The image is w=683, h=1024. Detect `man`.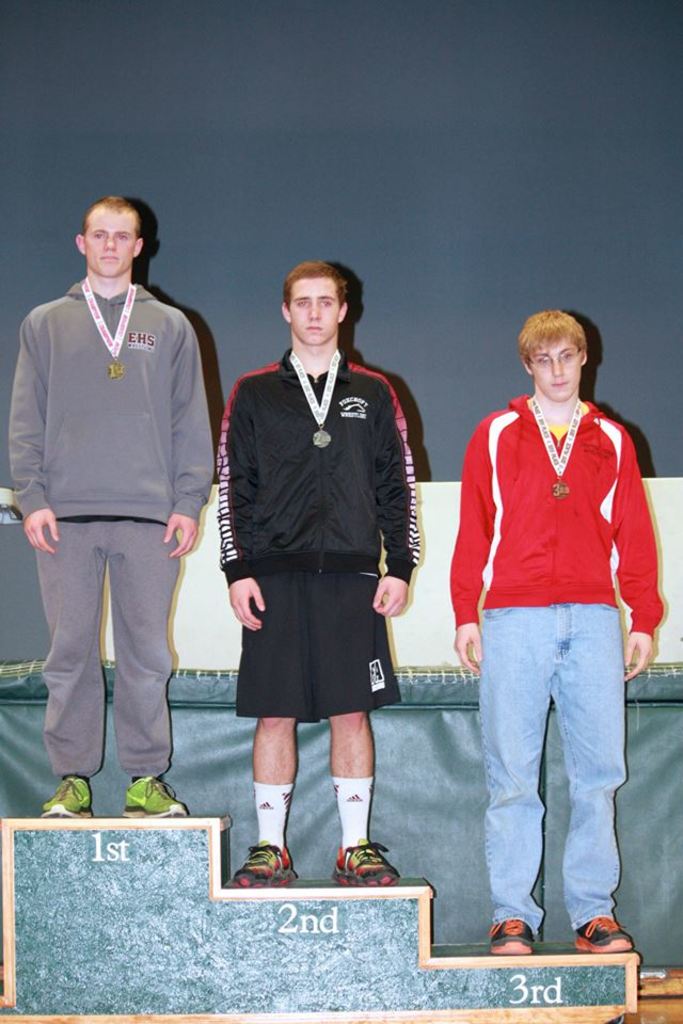
Detection: select_region(447, 305, 661, 959).
